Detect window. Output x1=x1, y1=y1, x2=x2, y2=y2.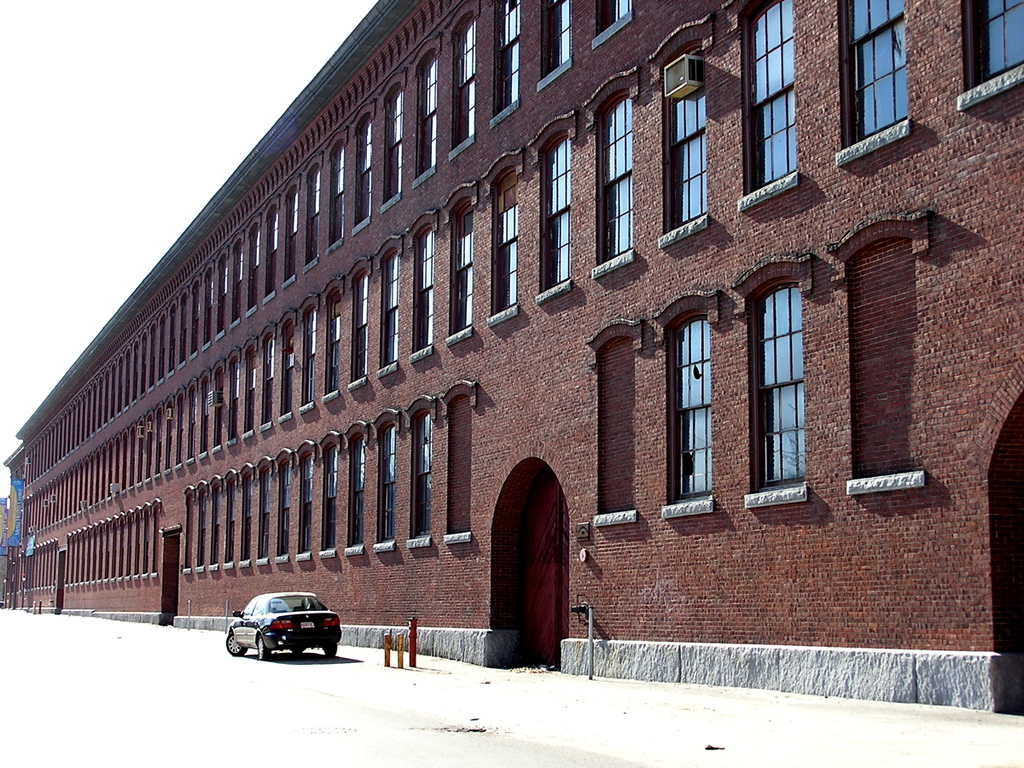
x1=220, y1=480, x2=235, y2=564.
